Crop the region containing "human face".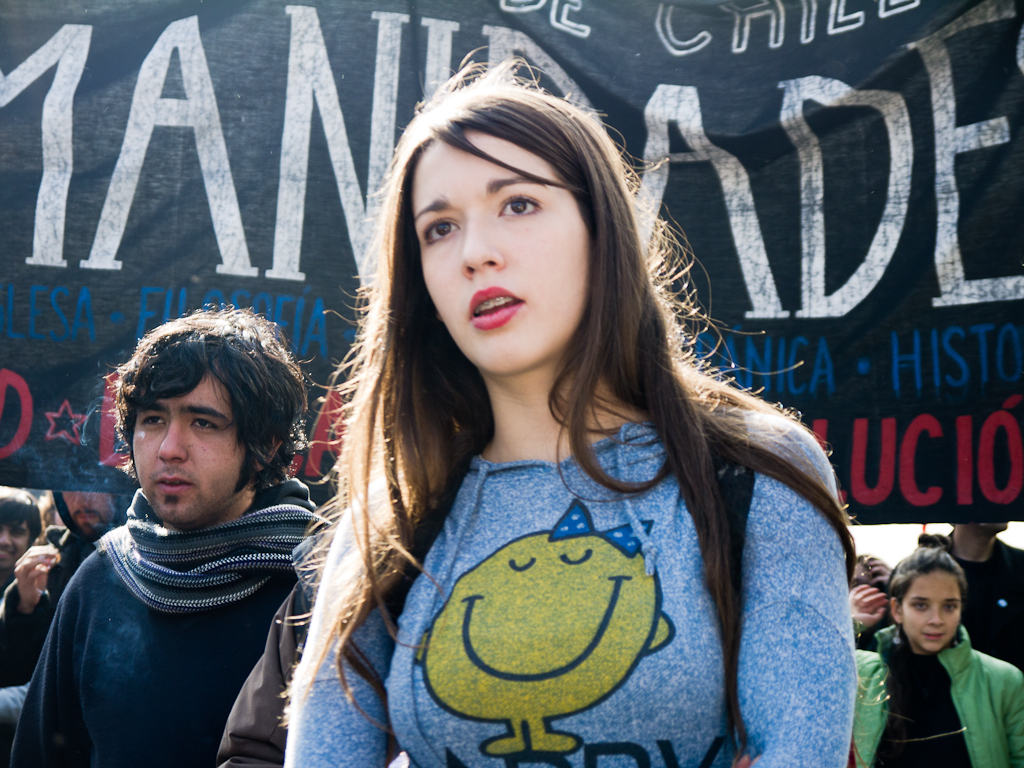
Crop region: [x1=137, y1=375, x2=246, y2=520].
